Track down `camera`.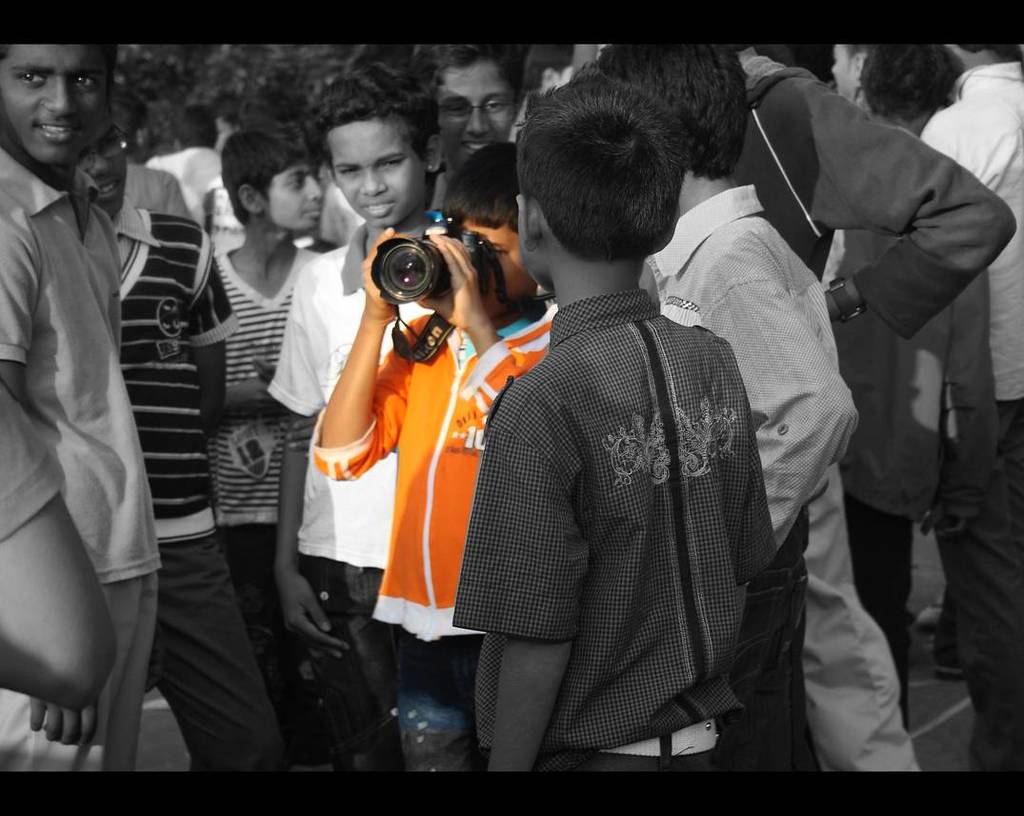
Tracked to box=[372, 211, 496, 307].
